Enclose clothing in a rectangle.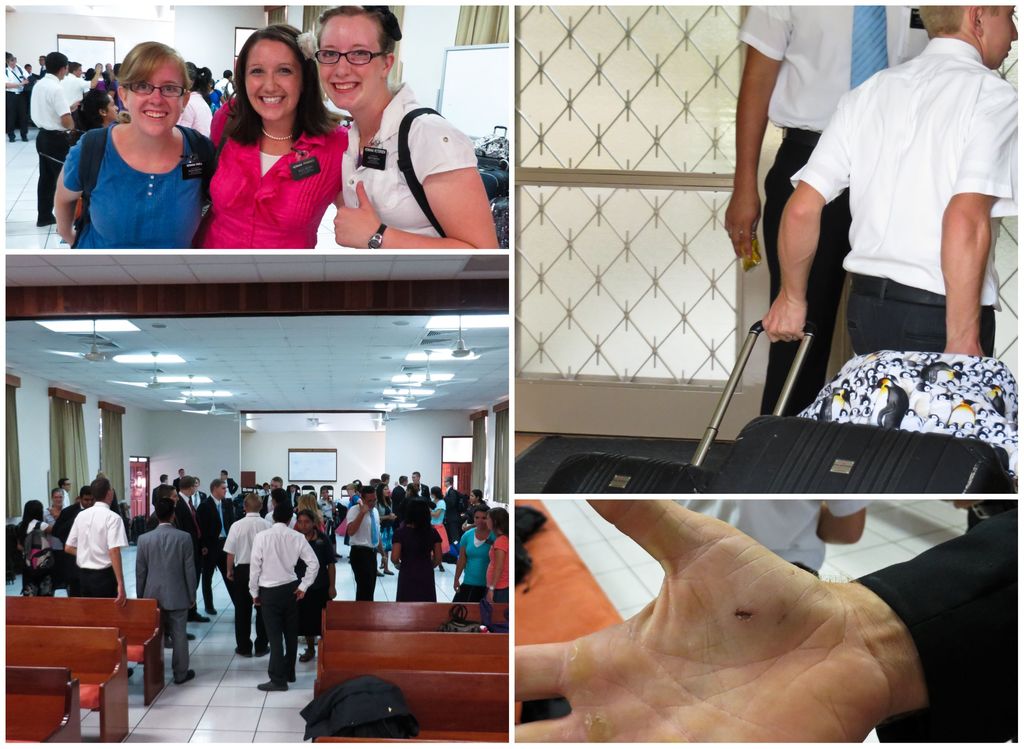
locate(4, 60, 476, 257).
